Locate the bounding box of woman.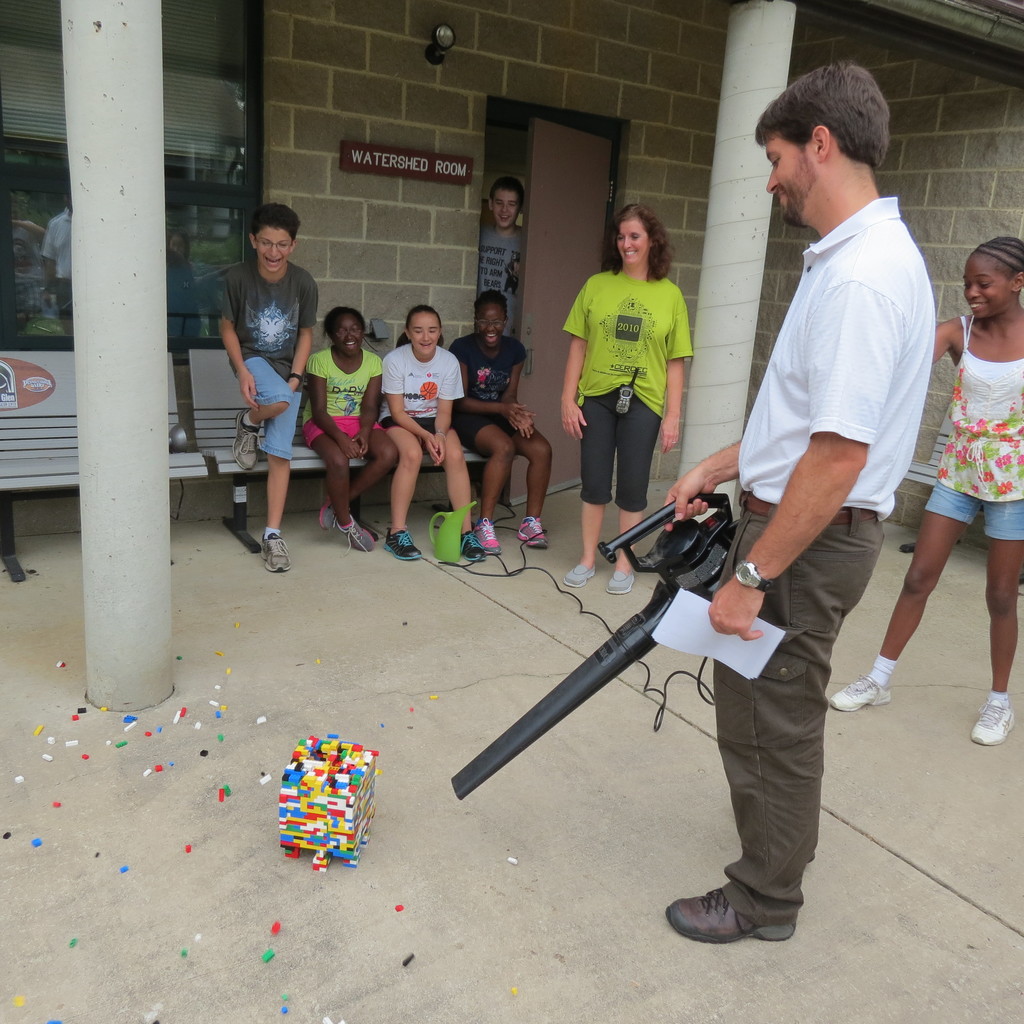
Bounding box: [left=572, top=211, right=728, bottom=536].
